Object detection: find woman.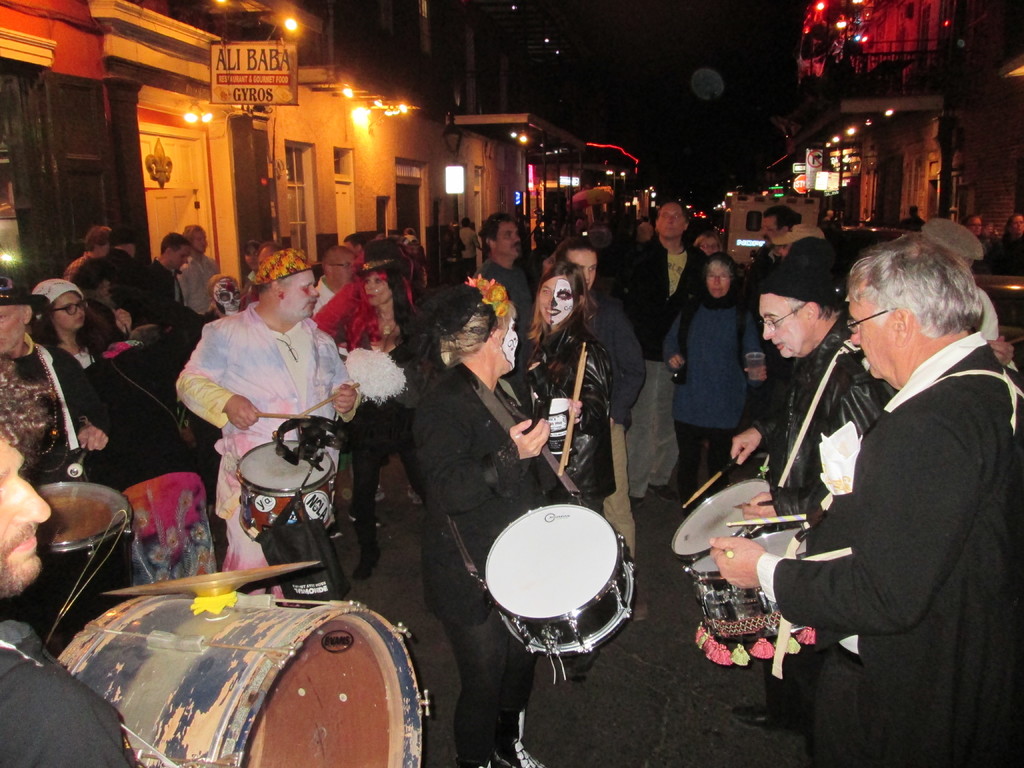
243 238 262 286.
